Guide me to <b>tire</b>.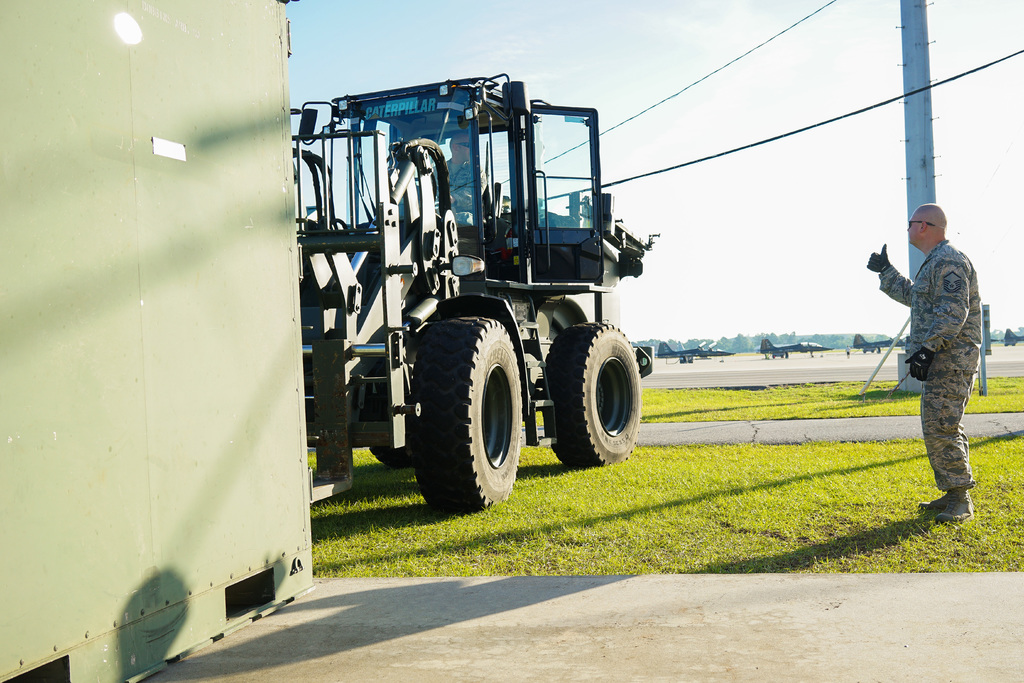
Guidance: [left=351, top=320, right=421, bottom=471].
